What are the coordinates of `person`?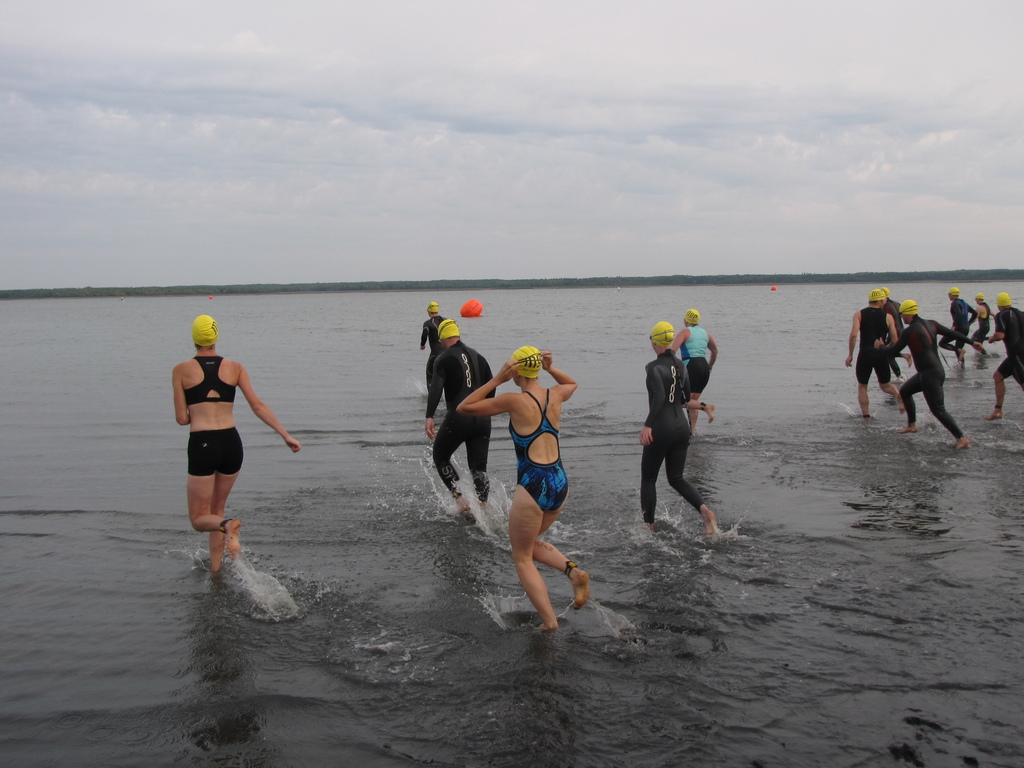
x1=172, y1=310, x2=302, y2=572.
